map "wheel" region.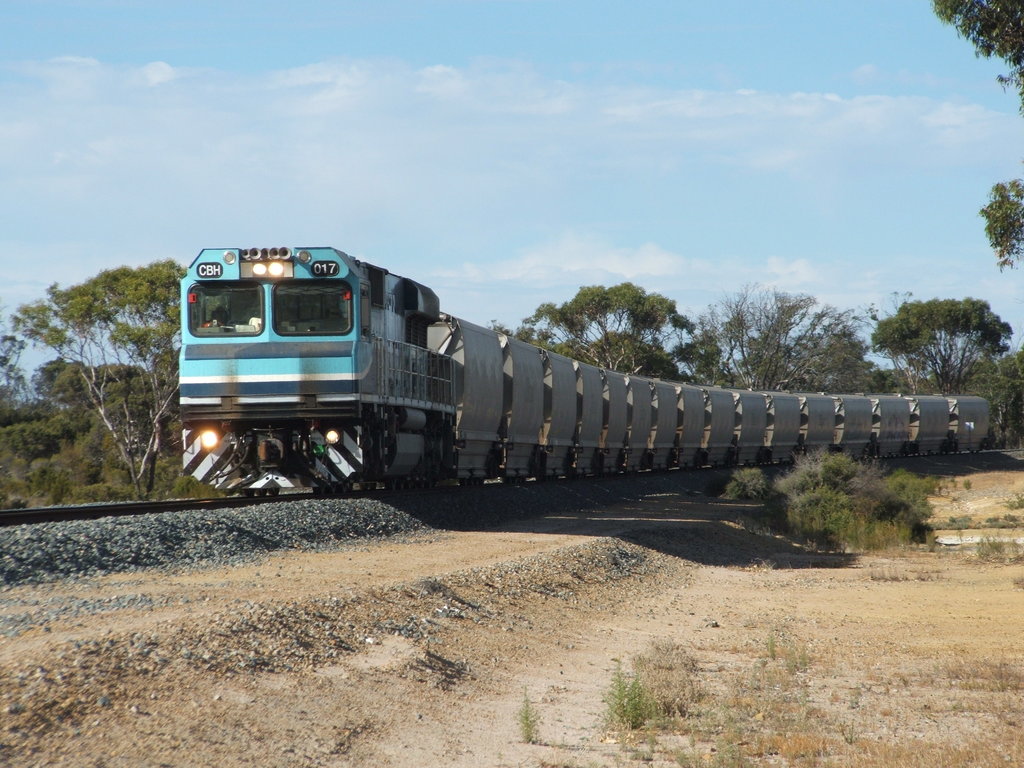
Mapped to <region>243, 486, 254, 495</region>.
